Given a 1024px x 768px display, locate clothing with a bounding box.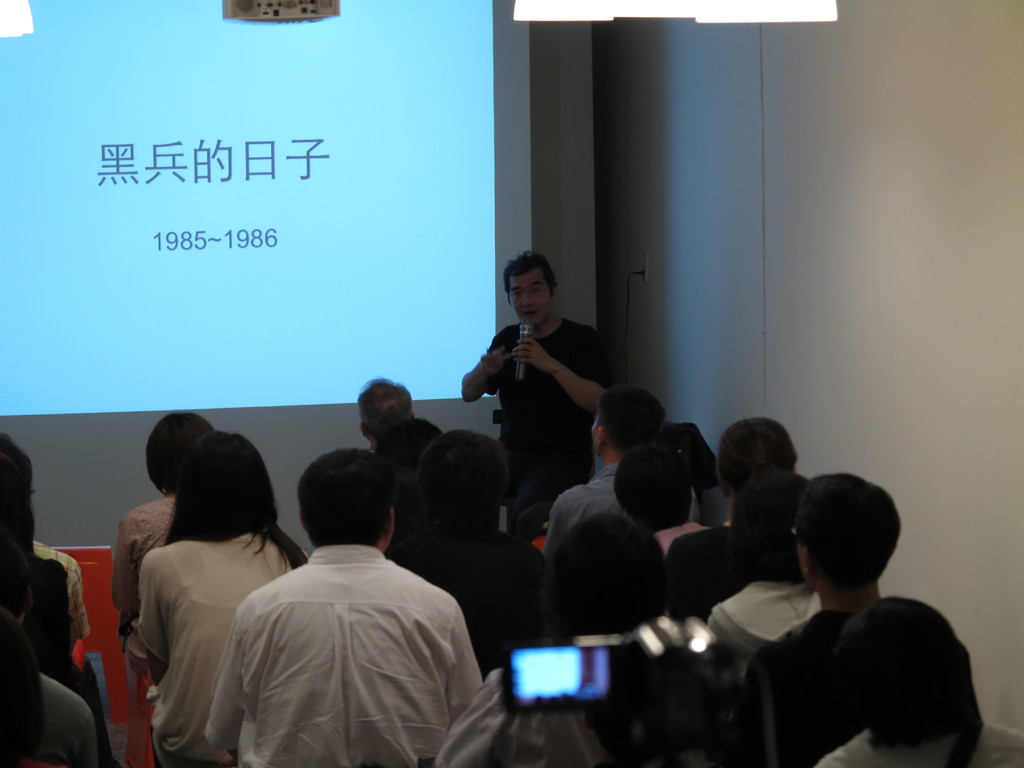
Located: l=124, t=524, r=303, b=767.
